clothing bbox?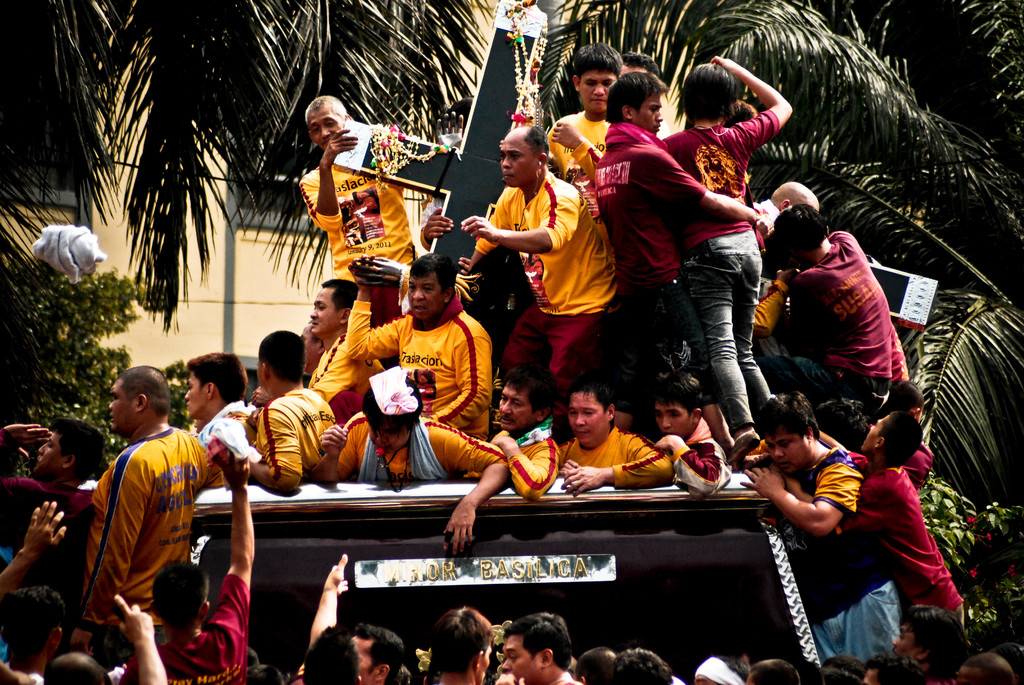
box=[767, 221, 920, 455]
